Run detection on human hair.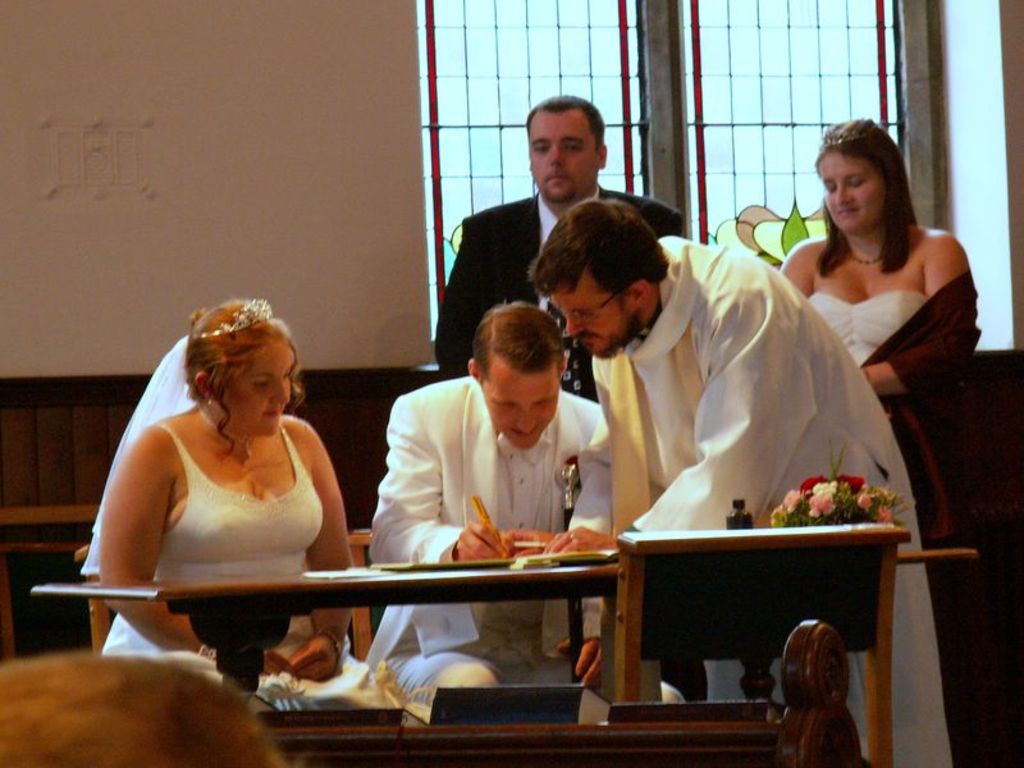
Result: [x1=186, y1=307, x2=305, y2=457].
